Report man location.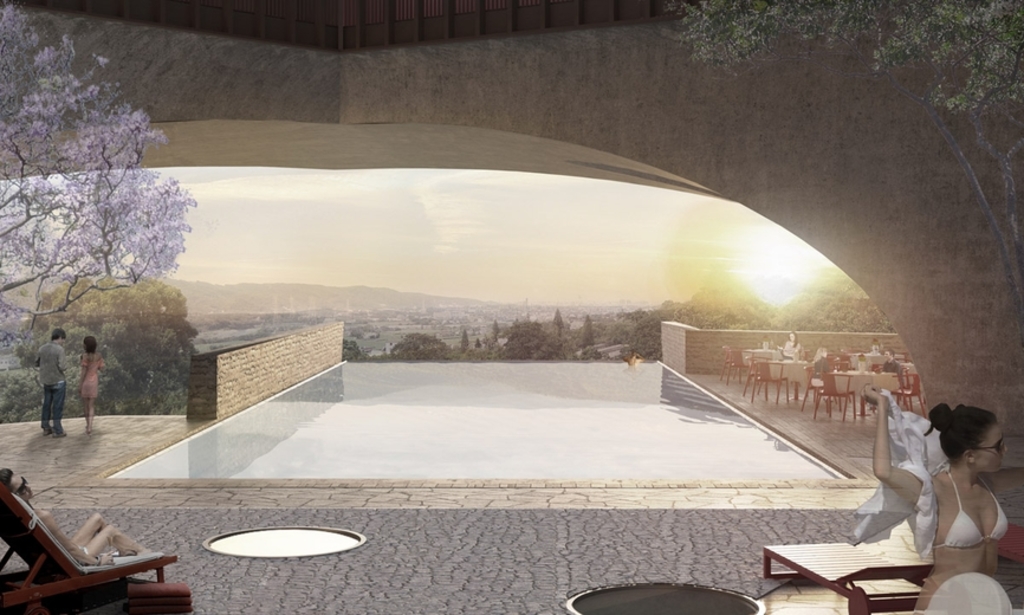
Report: (left=20, top=331, right=74, bottom=440).
